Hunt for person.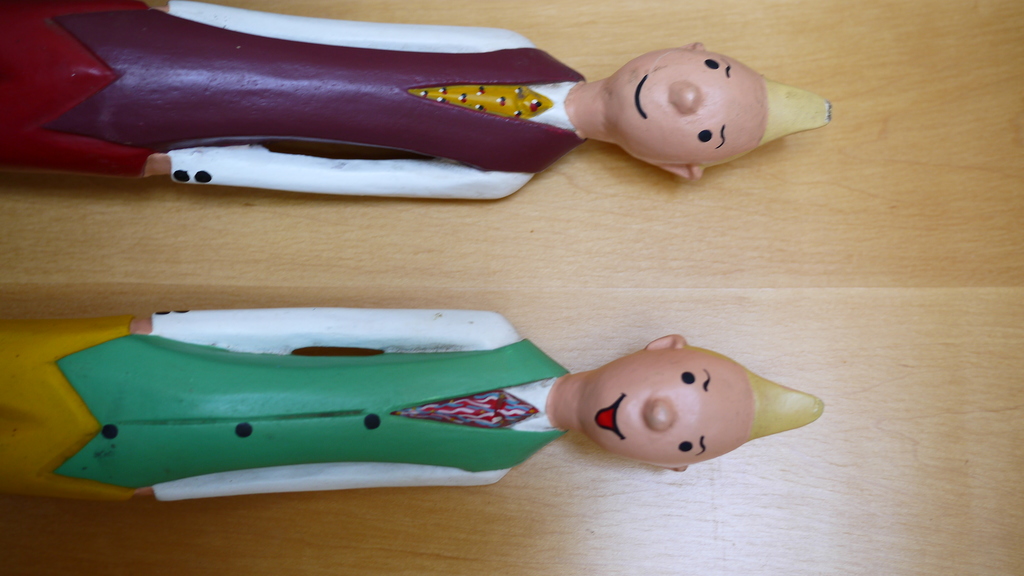
Hunted down at box=[0, 0, 829, 203].
